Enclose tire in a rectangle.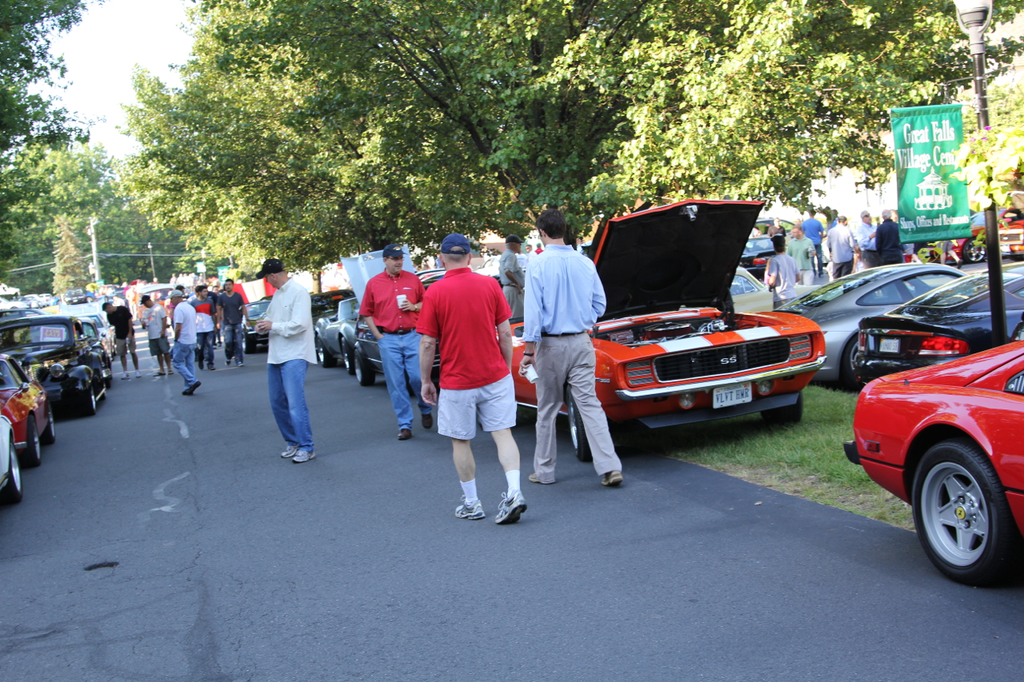
{"x1": 560, "y1": 385, "x2": 601, "y2": 458}.
